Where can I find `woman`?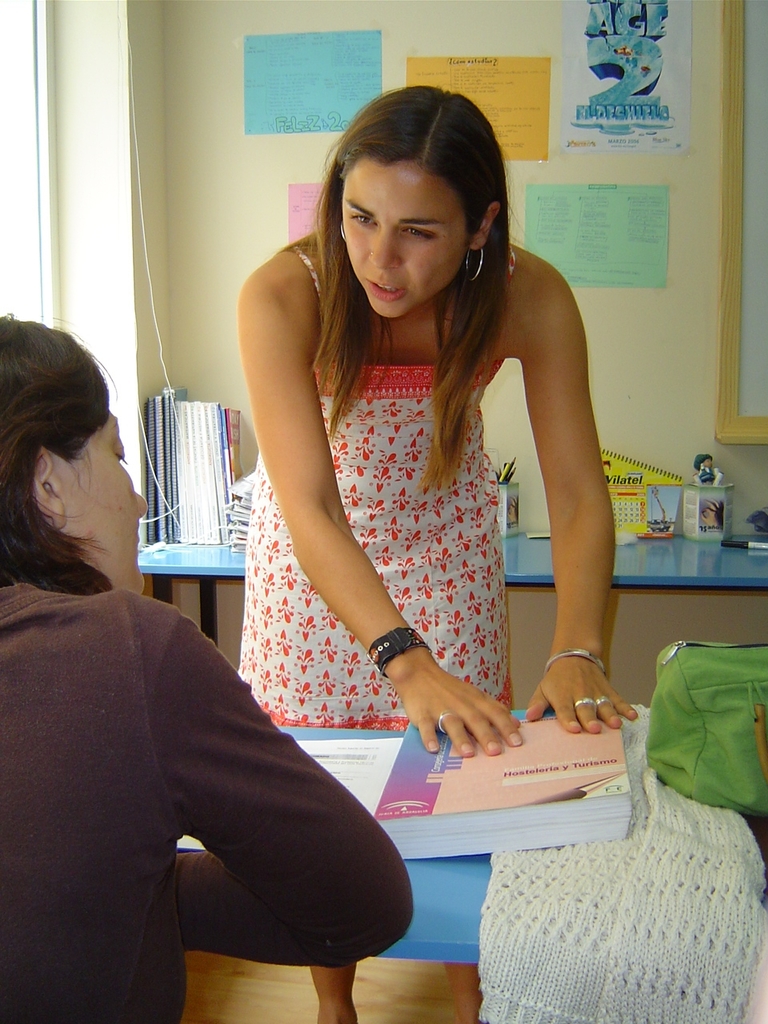
You can find it at bbox(0, 313, 415, 1023).
